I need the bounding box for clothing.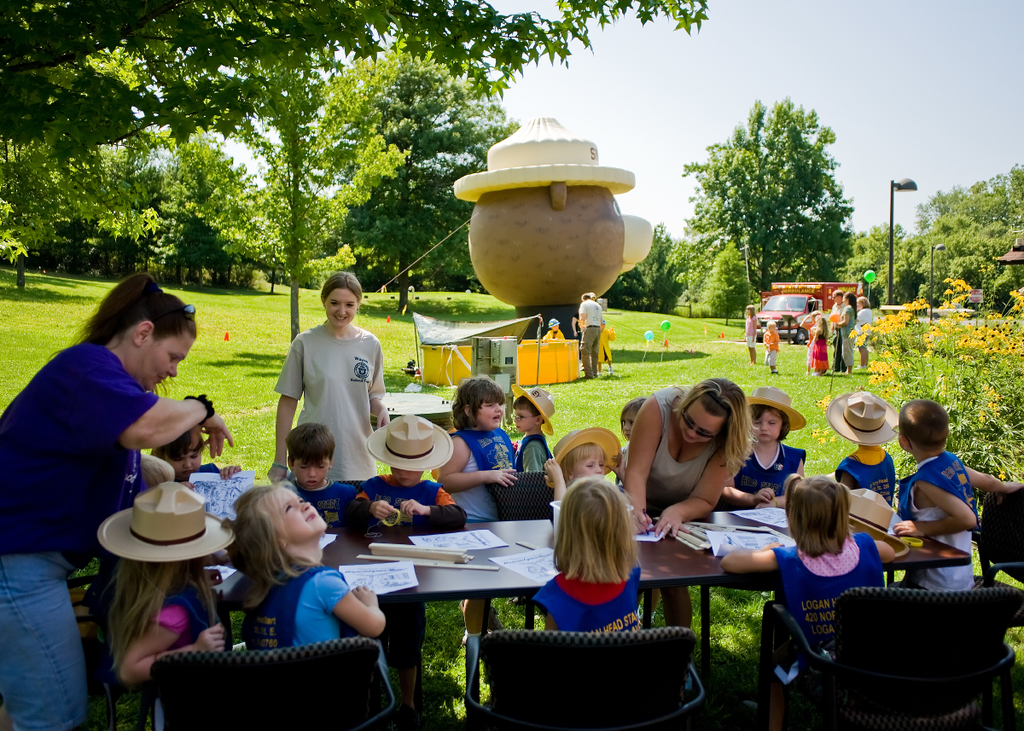
Here it is: pyautogui.locateOnScreen(254, 566, 375, 647).
